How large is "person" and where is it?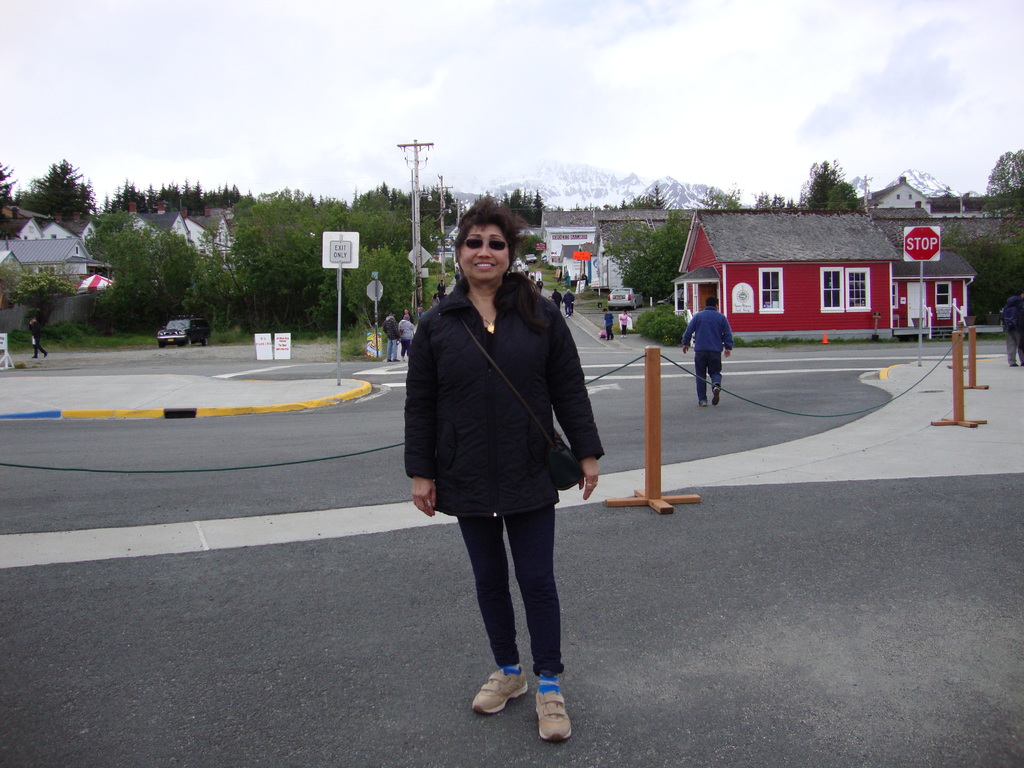
Bounding box: 414,168,604,740.
